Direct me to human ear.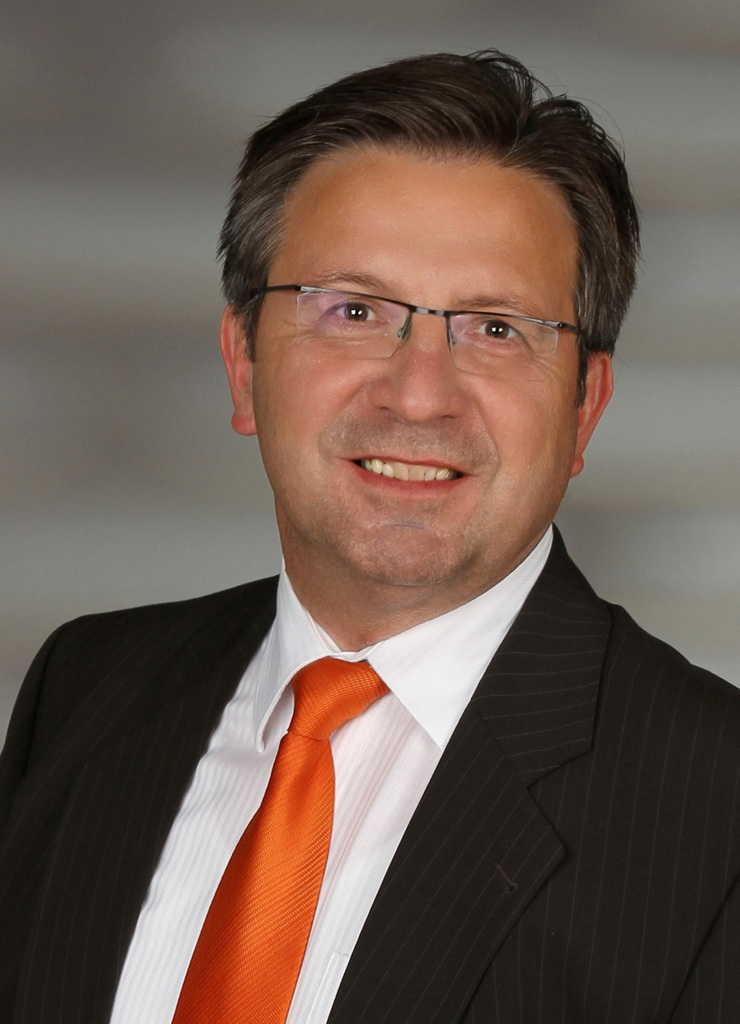
Direction: (x1=221, y1=304, x2=258, y2=436).
